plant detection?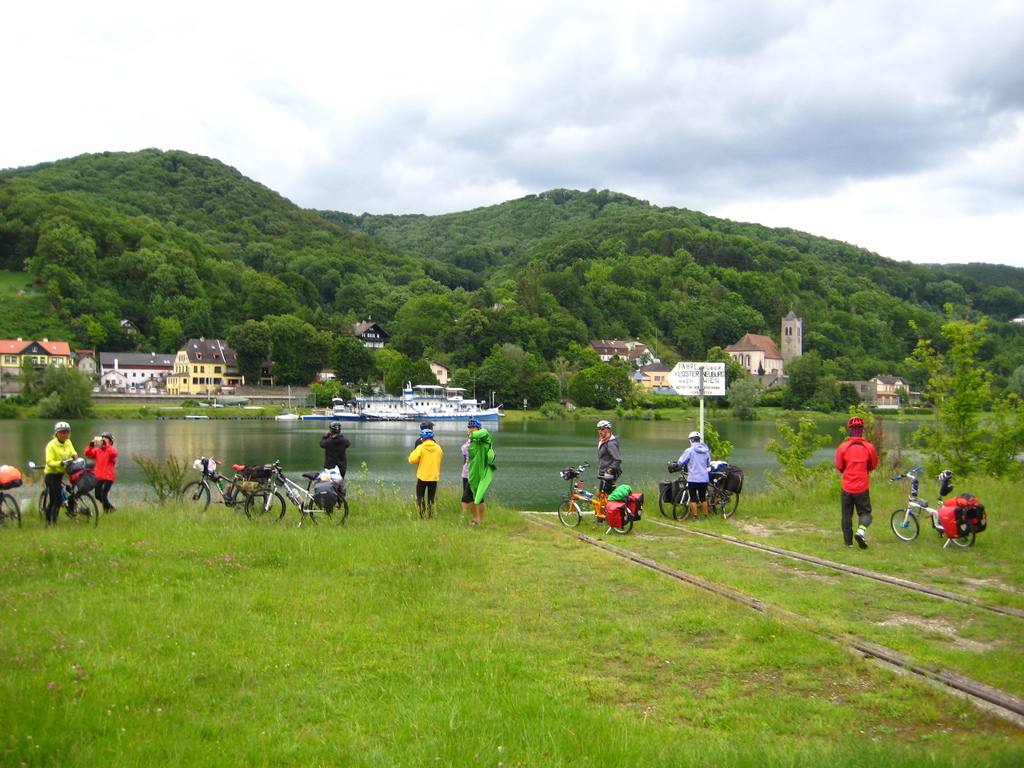
[x1=131, y1=447, x2=190, y2=508]
